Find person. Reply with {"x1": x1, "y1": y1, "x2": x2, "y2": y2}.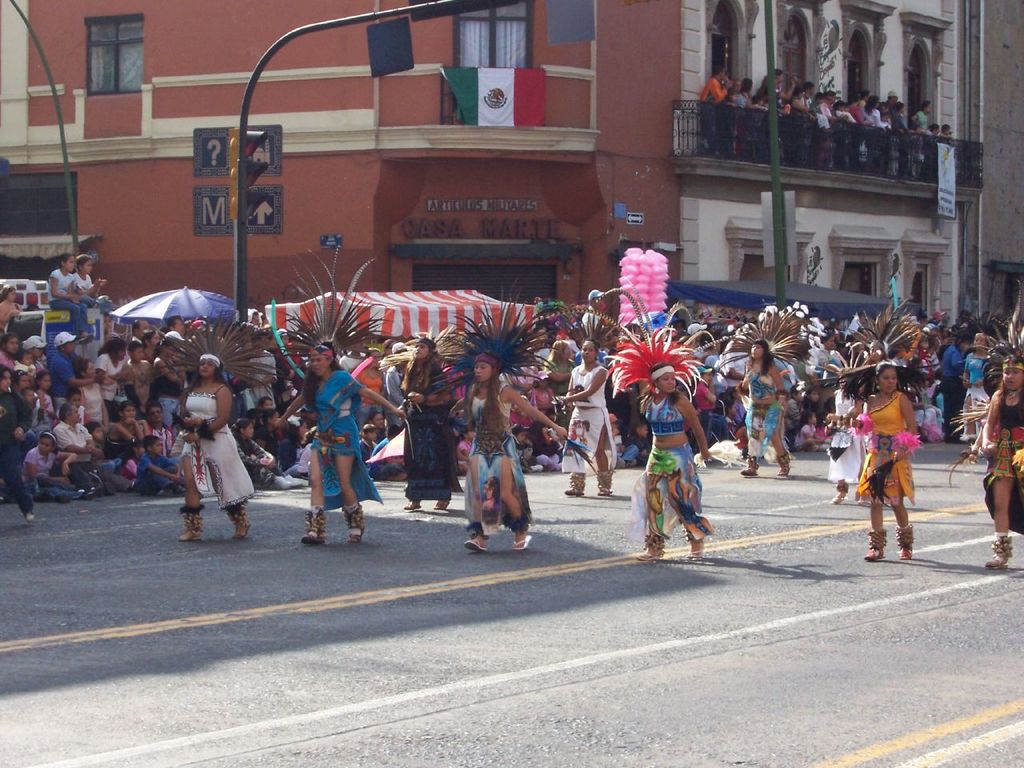
{"x1": 174, "y1": 354, "x2": 256, "y2": 549}.
